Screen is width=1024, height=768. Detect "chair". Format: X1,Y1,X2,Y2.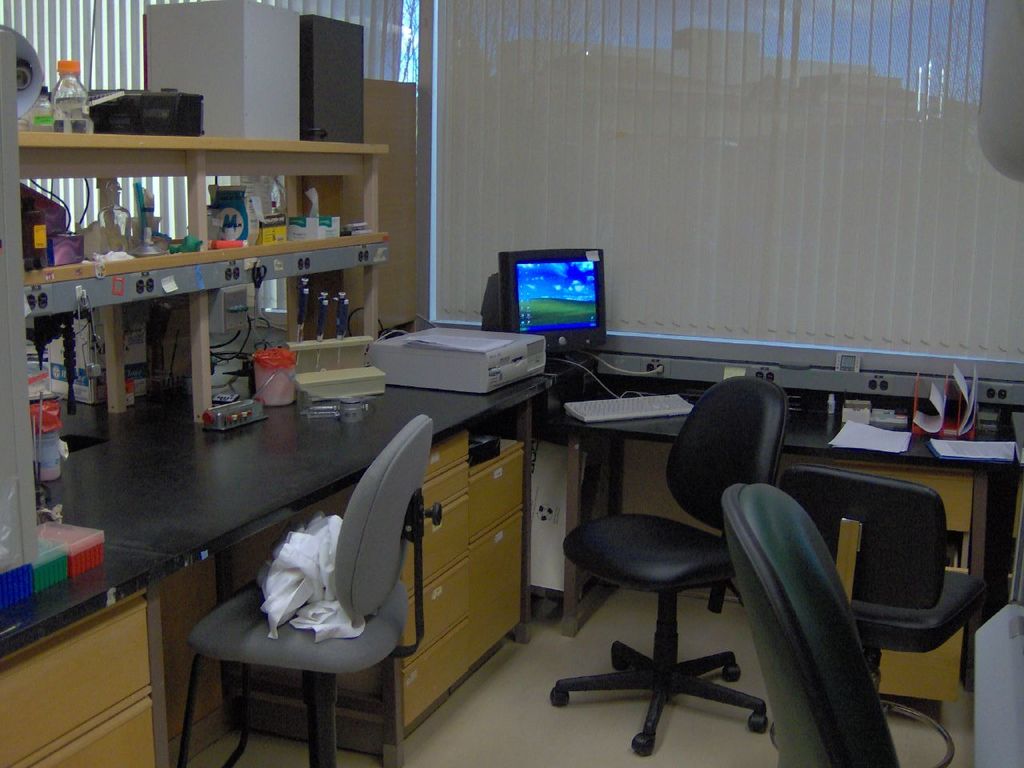
772,472,984,702.
